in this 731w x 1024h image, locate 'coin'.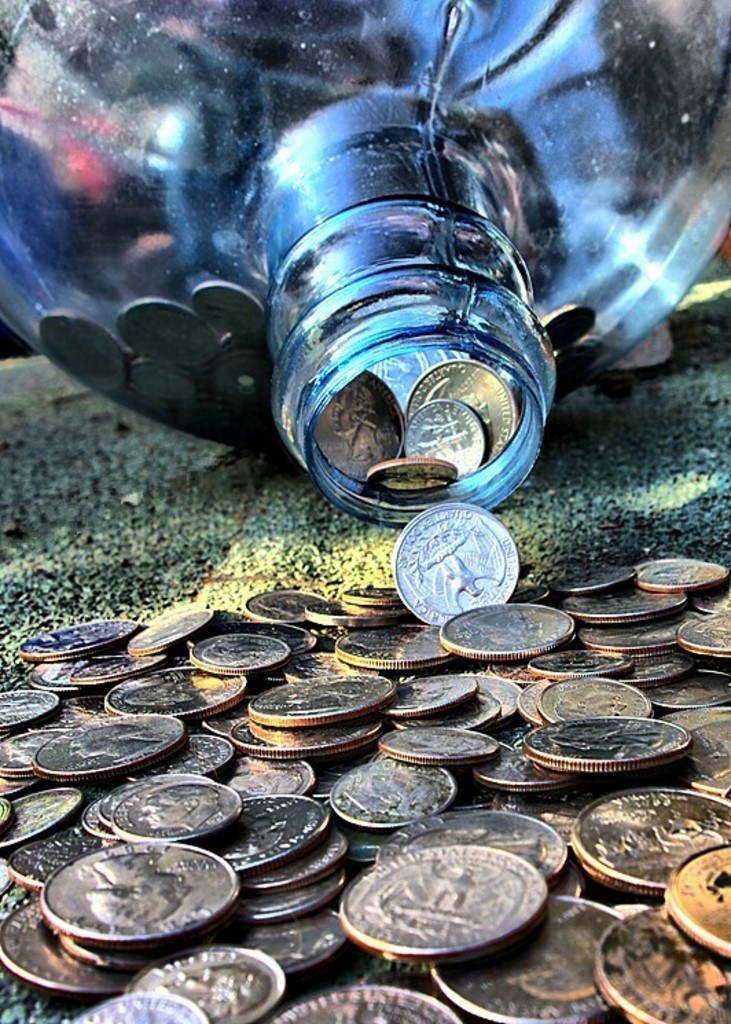
Bounding box: (x1=390, y1=504, x2=517, y2=625).
